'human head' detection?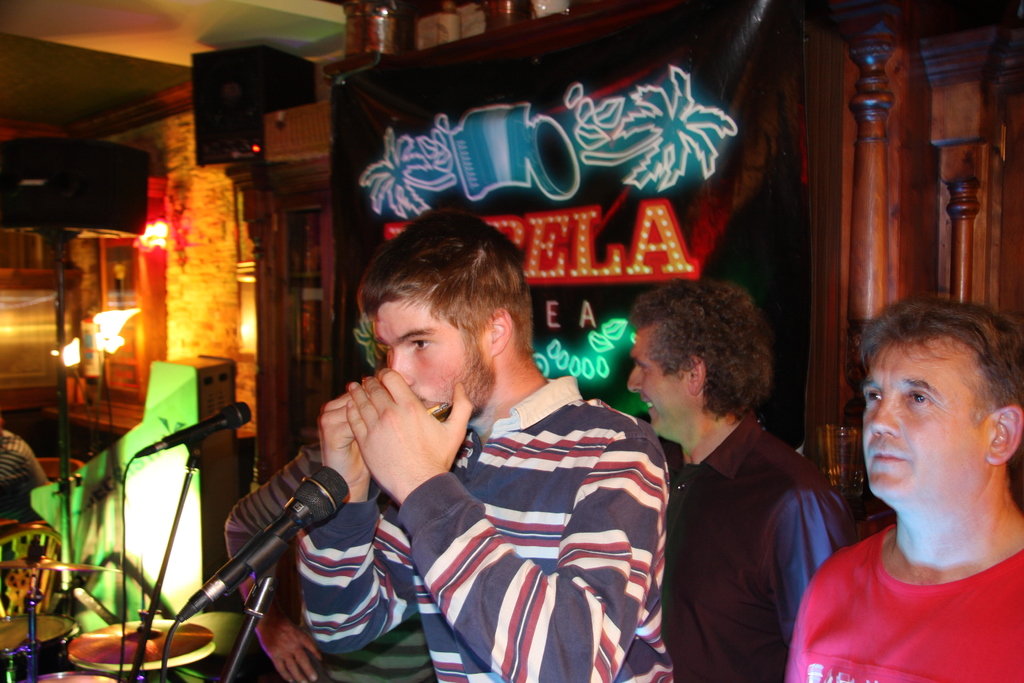
bbox(624, 274, 771, 443)
